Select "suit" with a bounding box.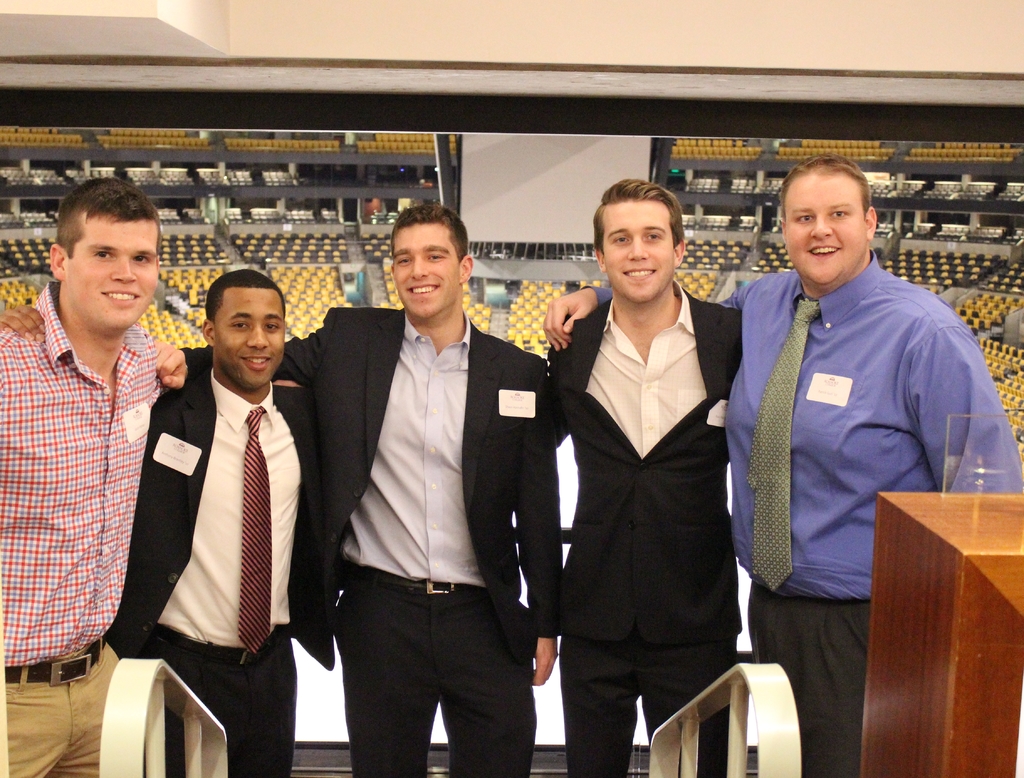
Rect(542, 182, 771, 772).
